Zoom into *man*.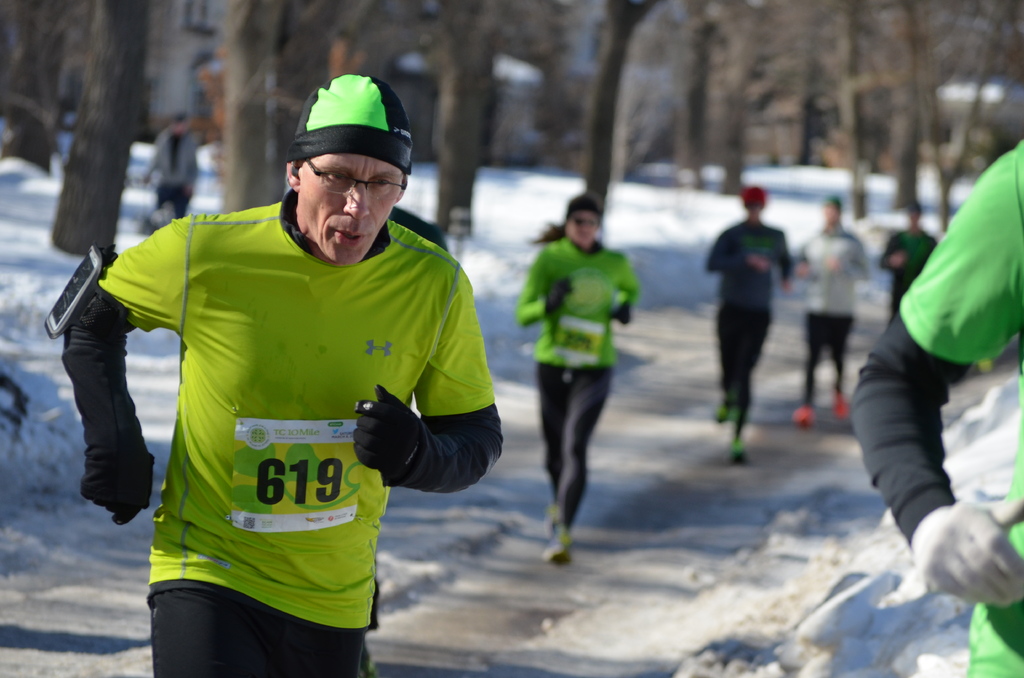
Zoom target: <box>784,186,878,435</box>.
